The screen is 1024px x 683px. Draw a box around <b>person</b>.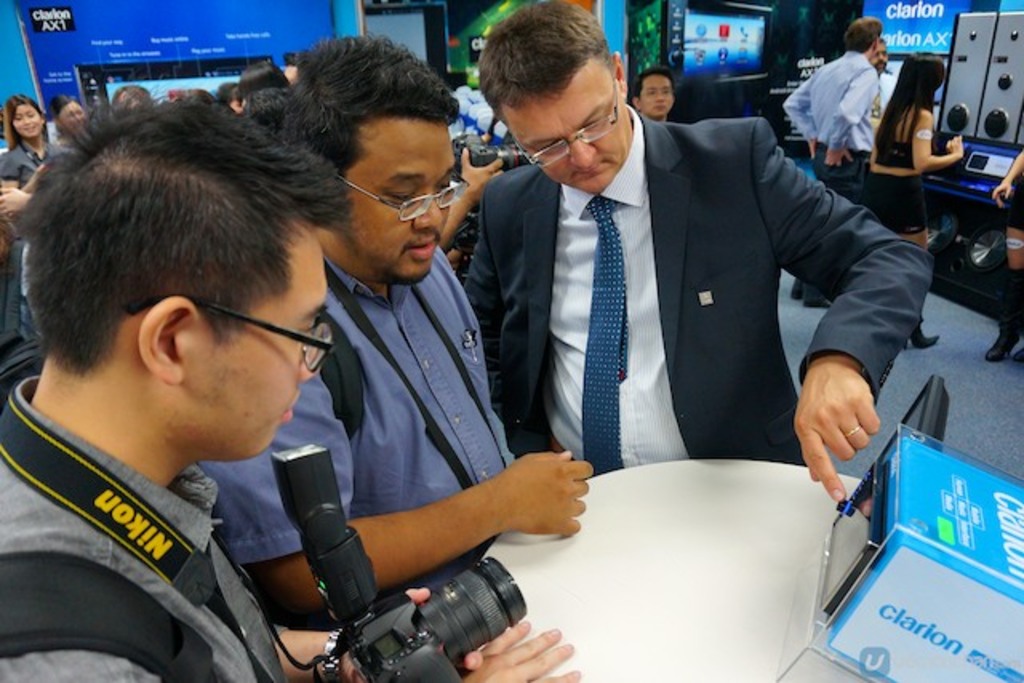
442/19/886/569.
